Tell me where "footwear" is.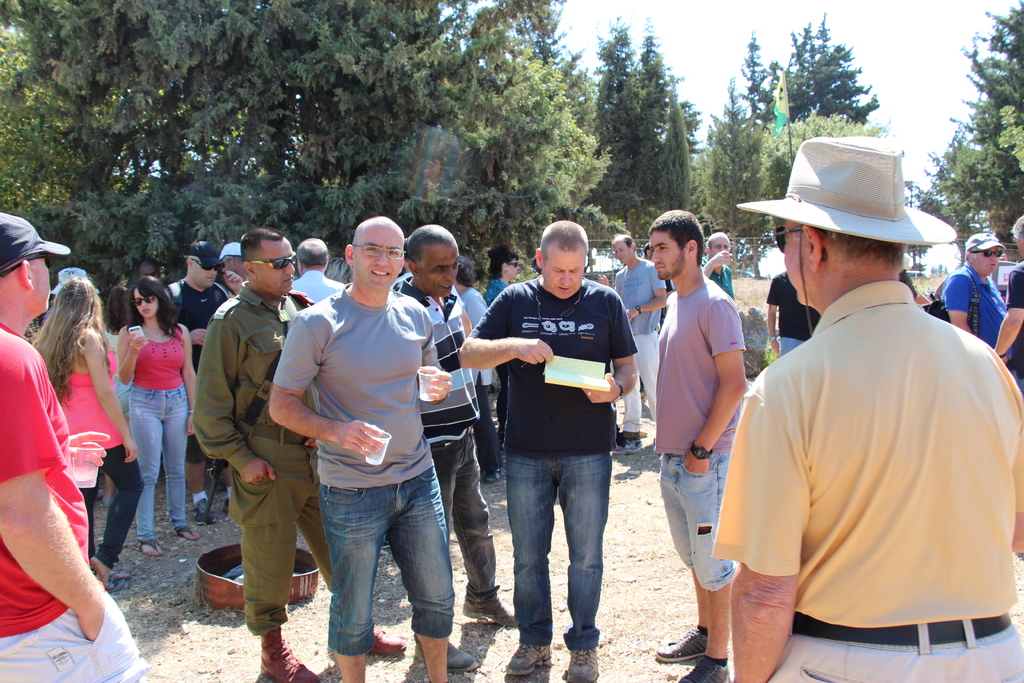
"footwear" is at bbox(136, 539, 164, 558).
